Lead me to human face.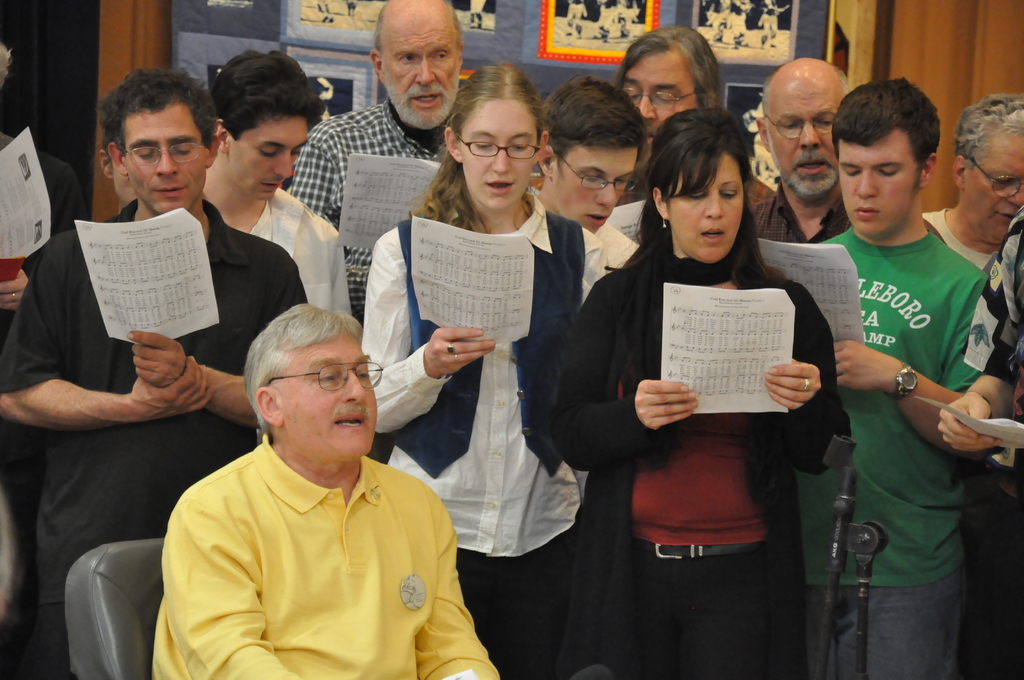
Lead to rect(764, 69, 842, 198).
